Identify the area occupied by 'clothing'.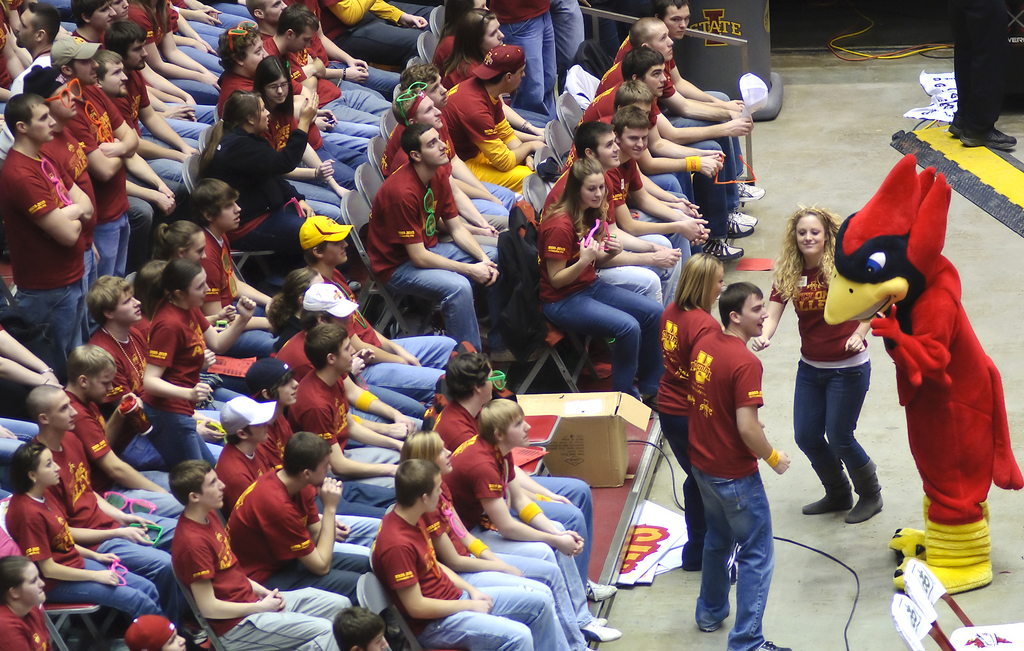
Area: rect(435, 76, 536, 194).
